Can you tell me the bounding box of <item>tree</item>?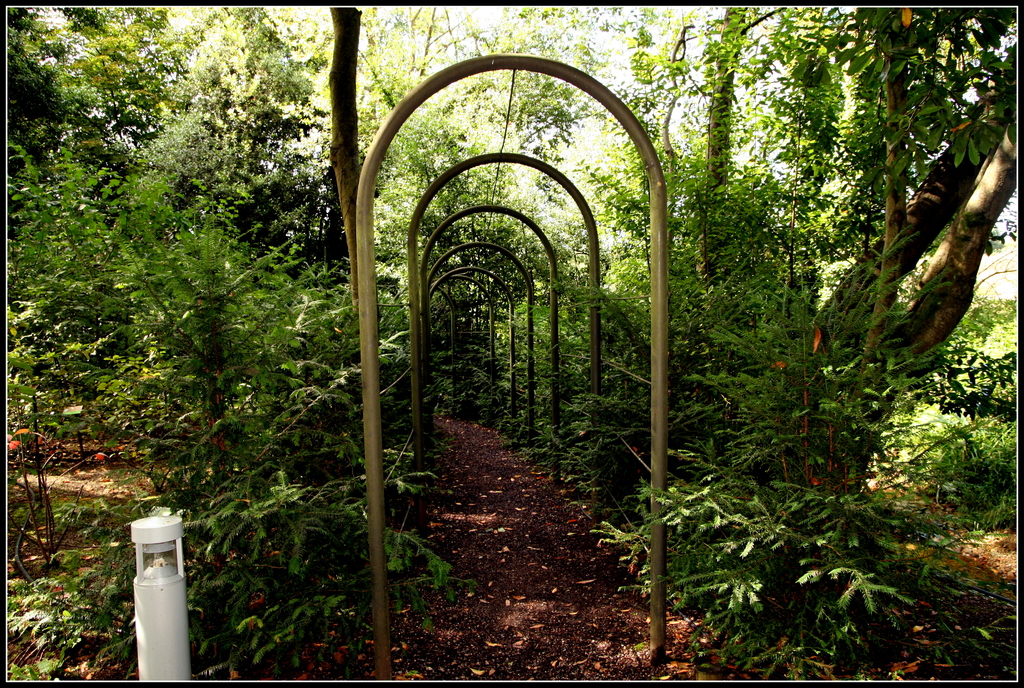
select_region(333, 1, 525, 206).
